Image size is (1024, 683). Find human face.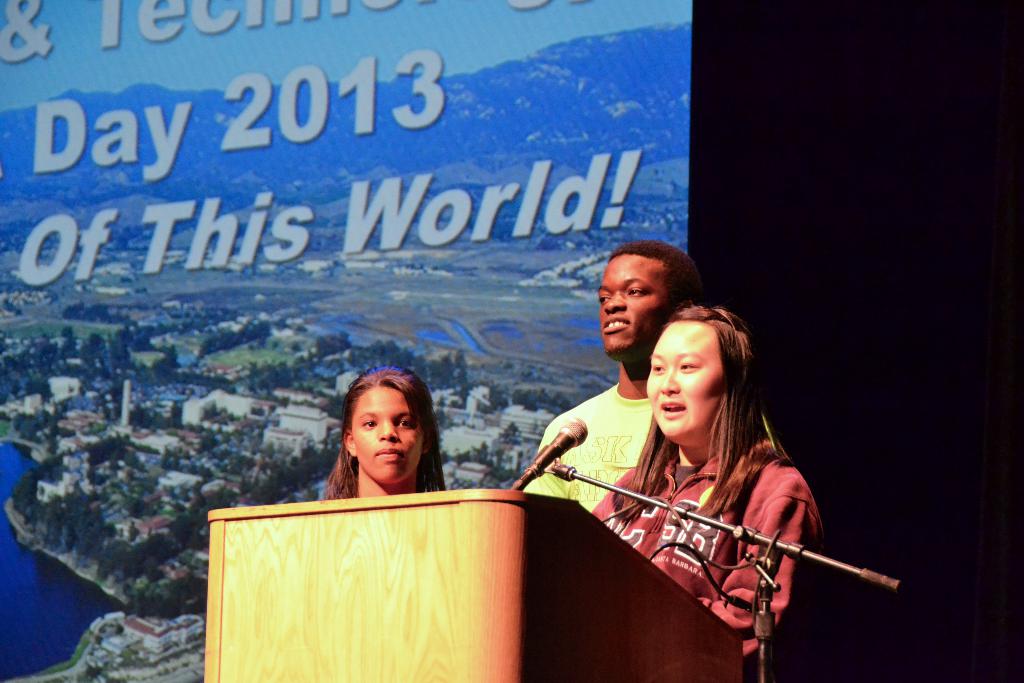
602,268,654,347.
